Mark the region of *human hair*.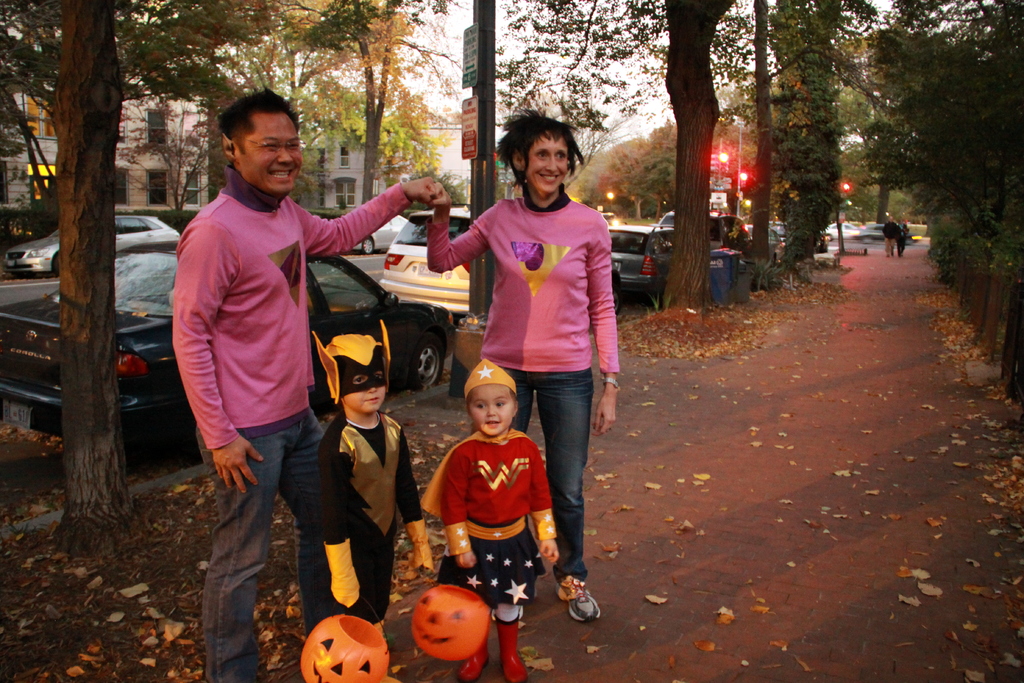
Region: select_region(501, 117, 585, 201).
